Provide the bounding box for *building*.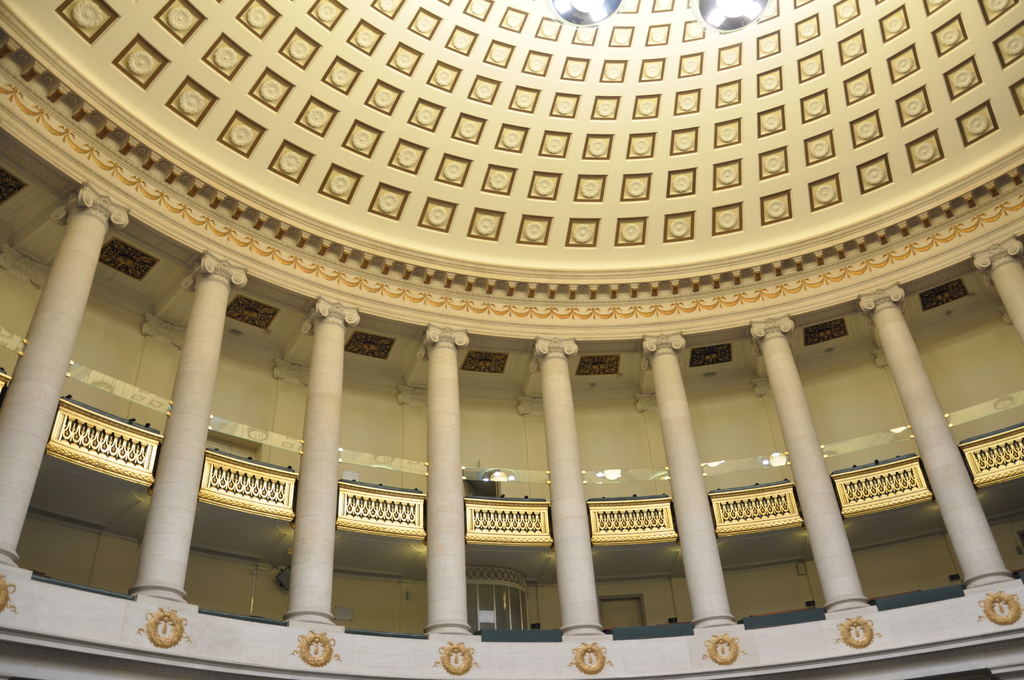
{"left": 0, "top": 0, "right": 1023, "bottom": 679}.
